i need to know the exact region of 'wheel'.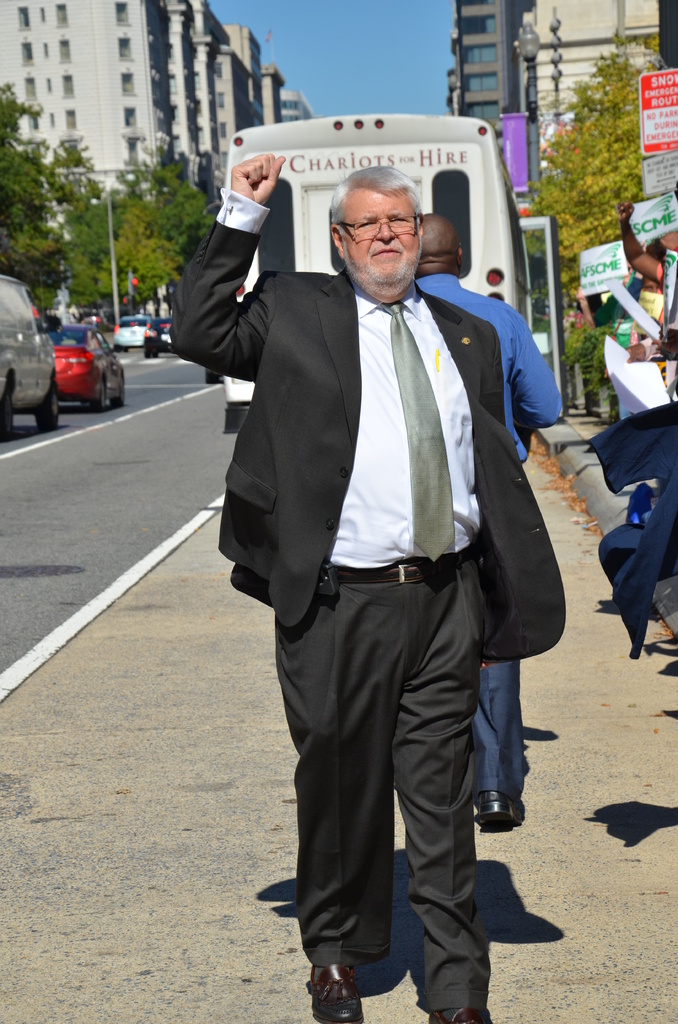
Region: 138,330,161,362.
